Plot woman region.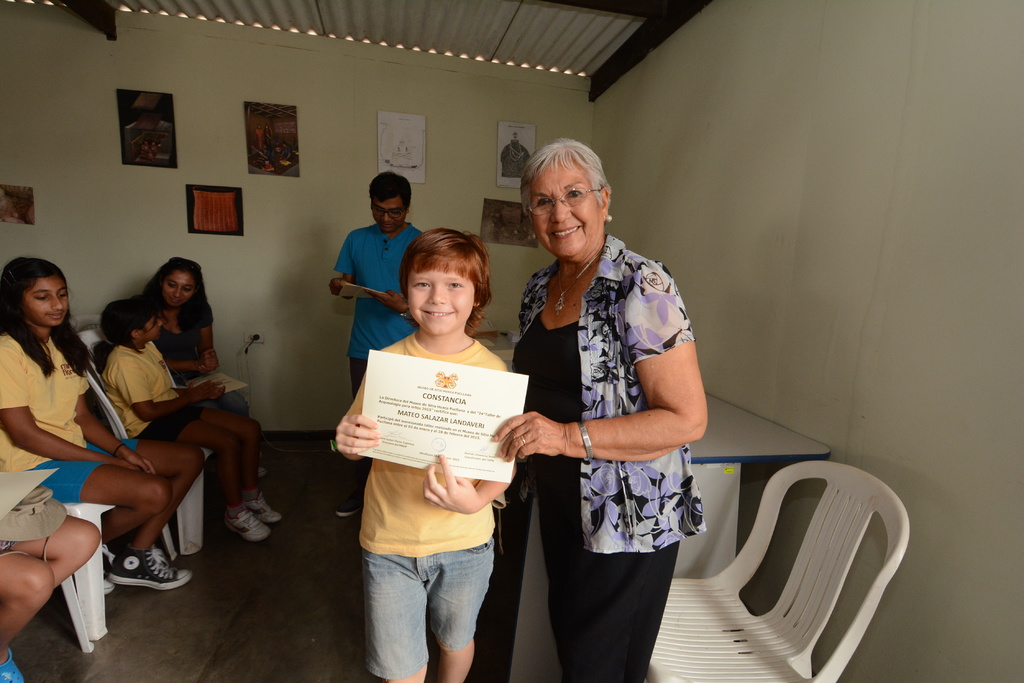
Plotted at <box>134,254,289,559</box>.
